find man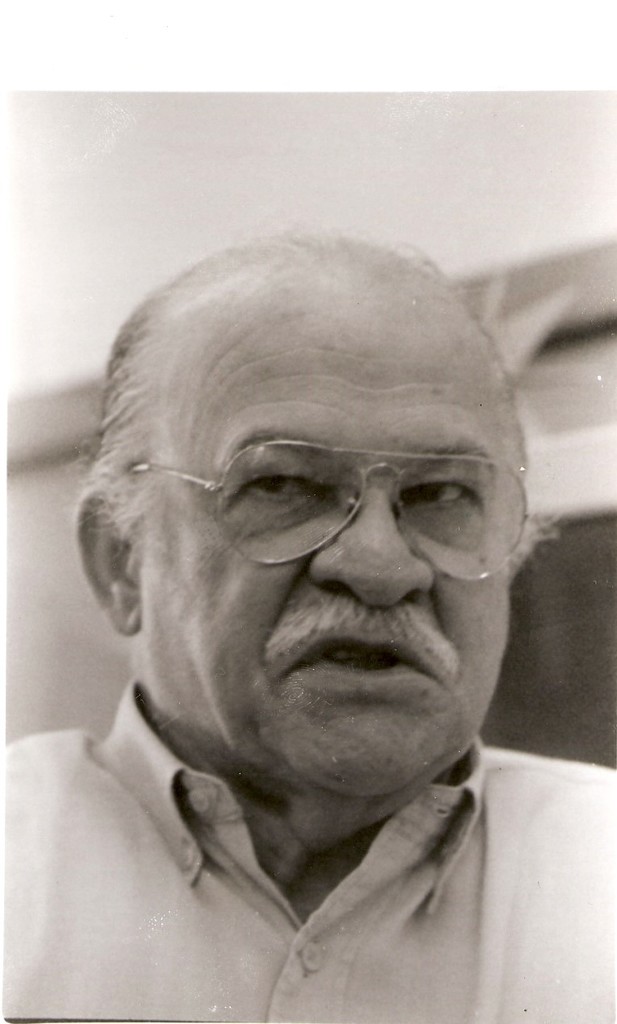
10/203/597/1007
